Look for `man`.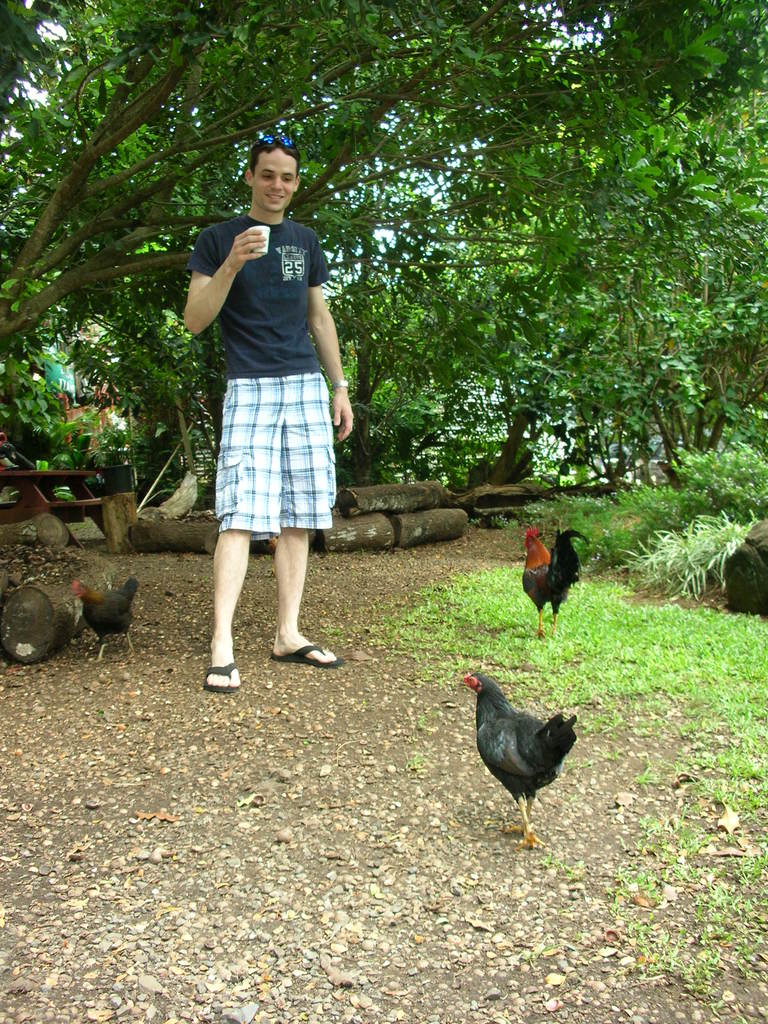
Found: bbox(179, 145, 354, 692).
